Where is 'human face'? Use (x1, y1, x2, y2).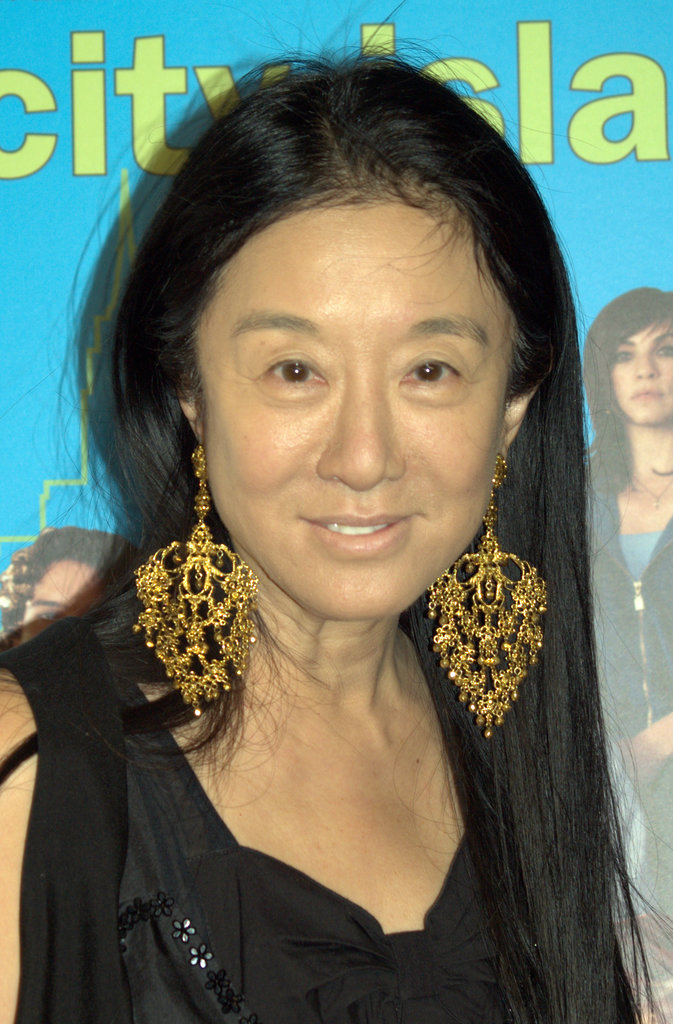
(602, 330, 672, 428).
